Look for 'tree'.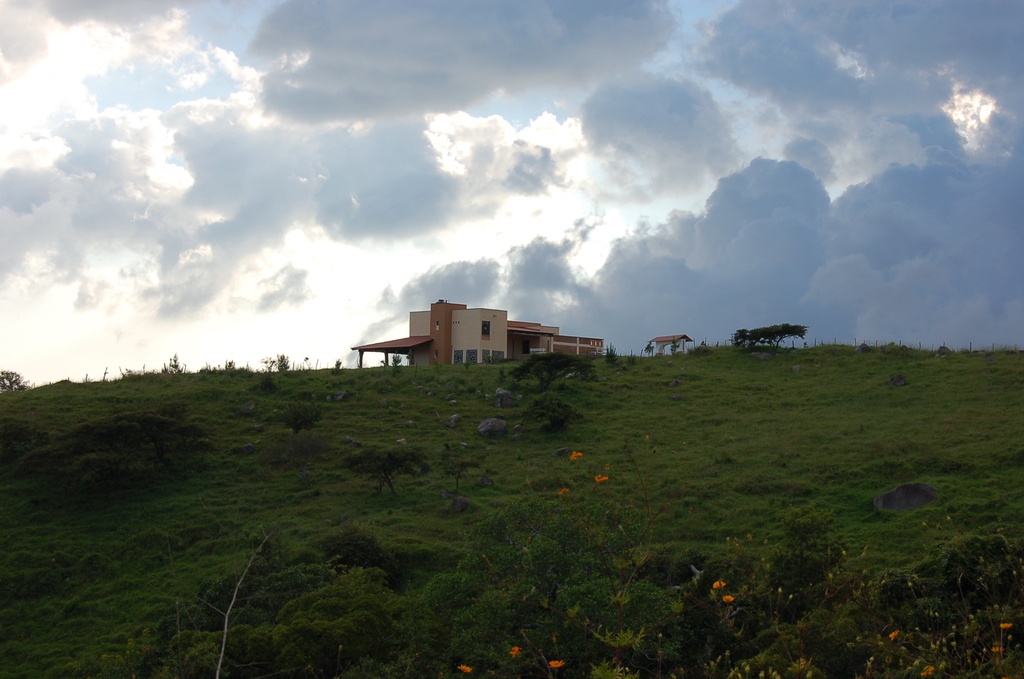
Found: <box>168,353,182,373</box>.
